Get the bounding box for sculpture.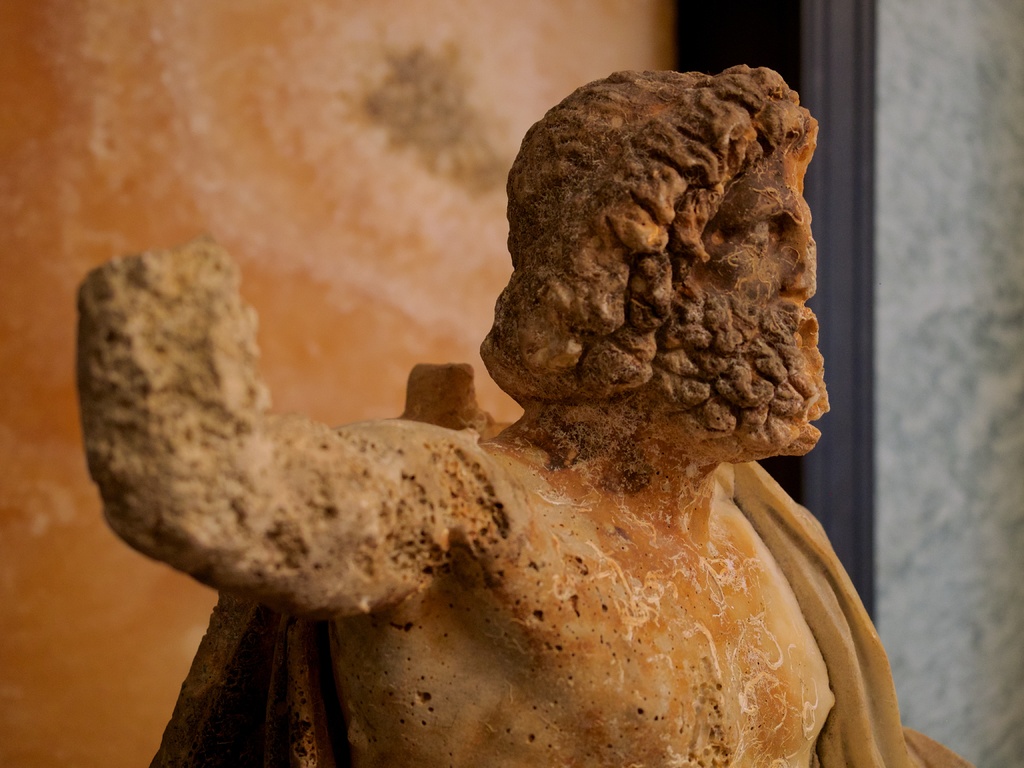
box(145, 56, 957, 767).
